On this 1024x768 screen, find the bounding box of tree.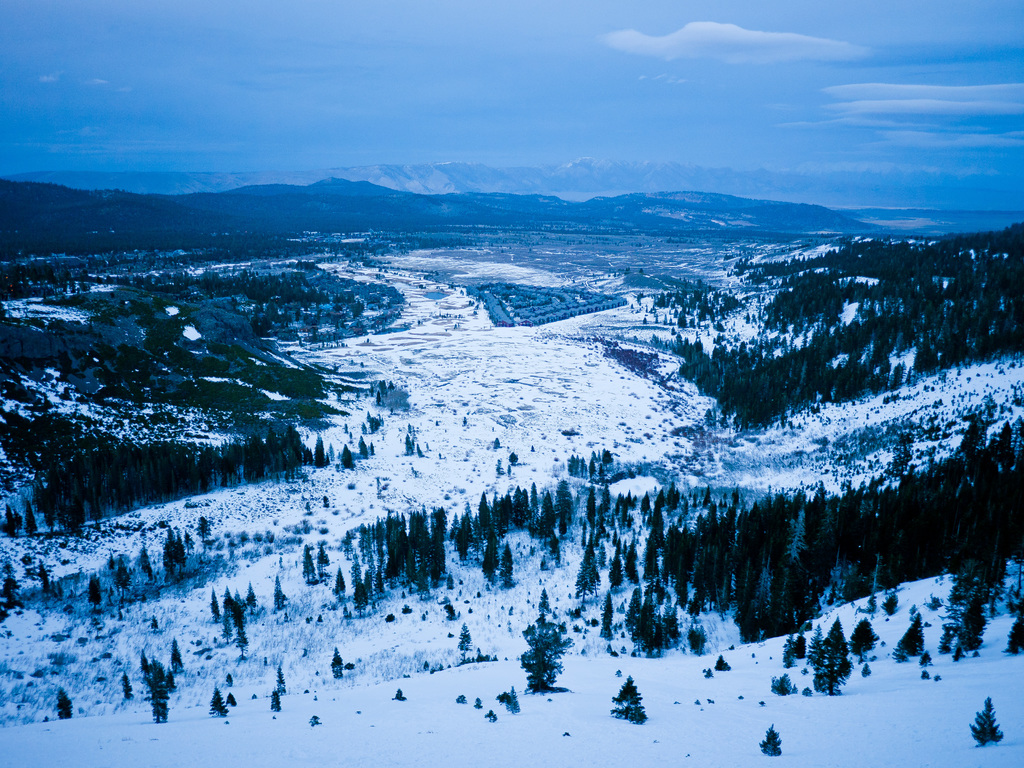
Bounding box: (195, 519, 210, 548).
